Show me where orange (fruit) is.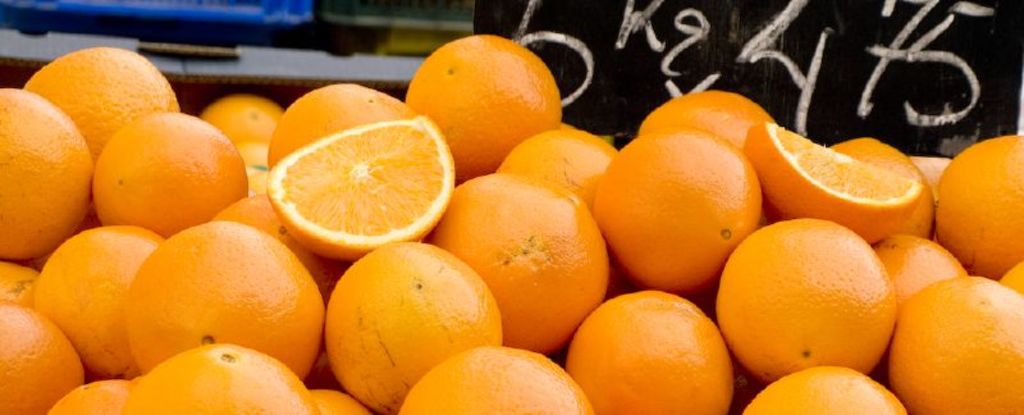
orange (fruit) is at (x1=266, y1=79, x2=444, y2=232).
